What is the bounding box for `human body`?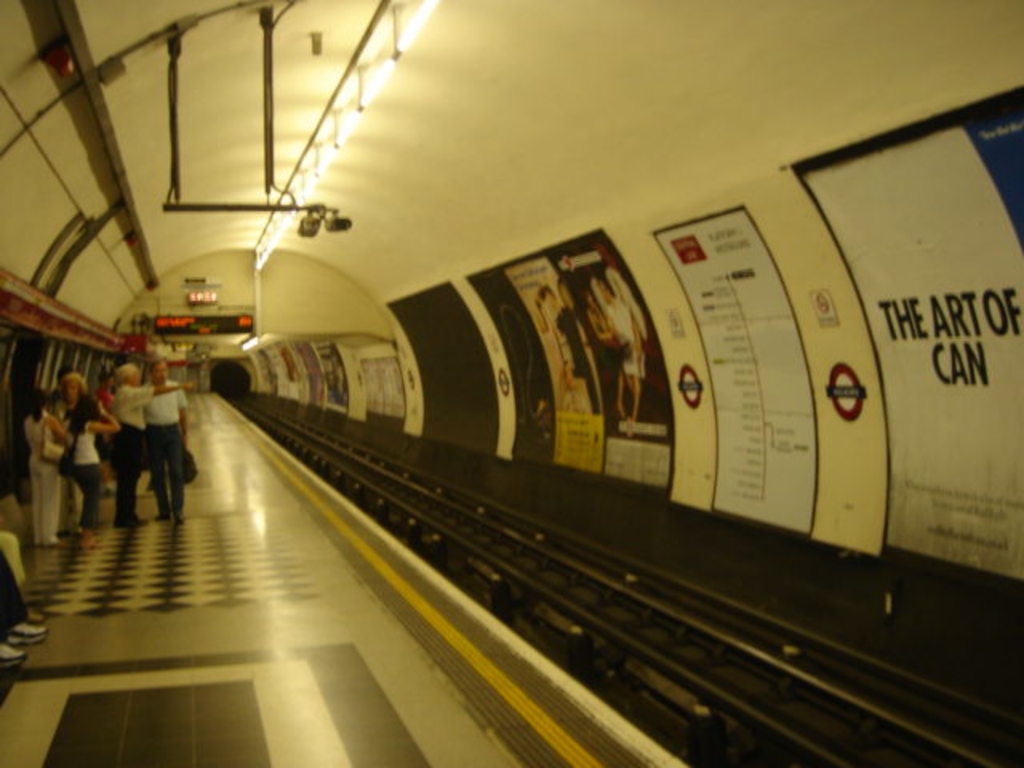
rect(26, 411, 80, 547).
